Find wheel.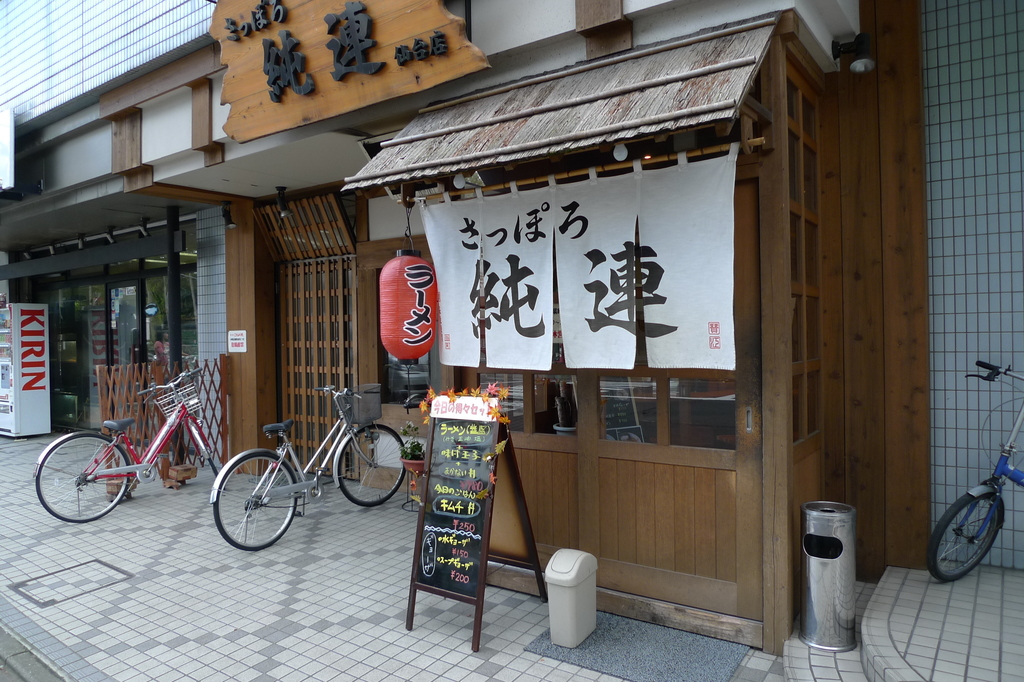
(x1=207, y1=456, x2=218, y2=476).
